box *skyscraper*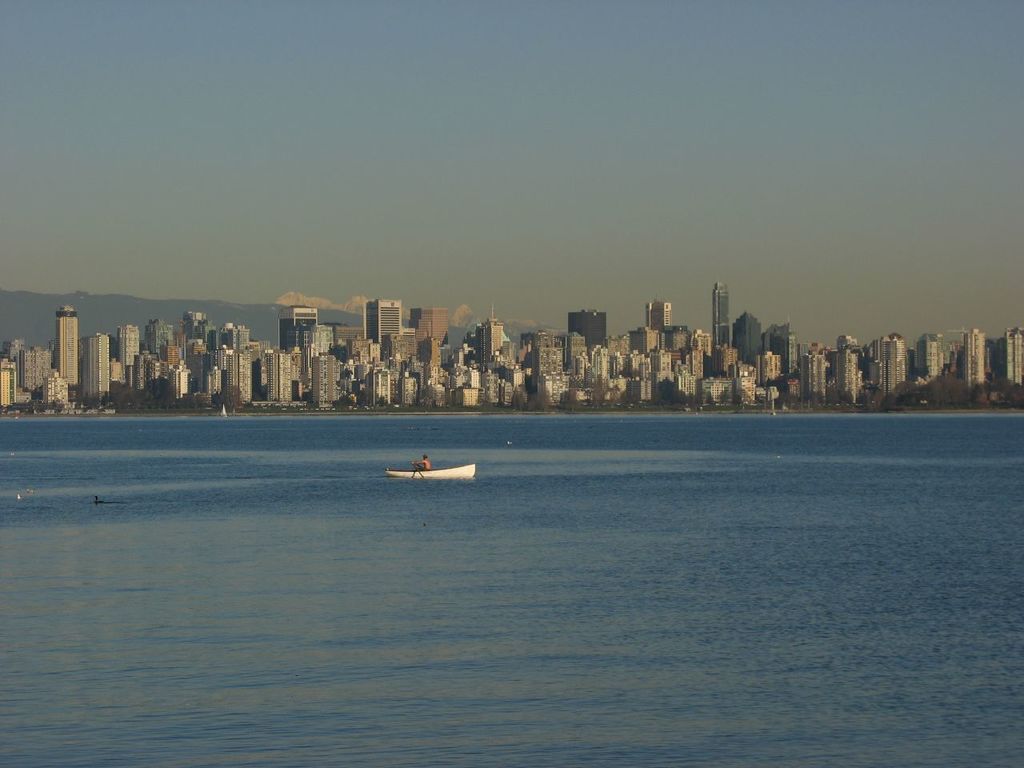
locate(735, 309, 766, 362)
